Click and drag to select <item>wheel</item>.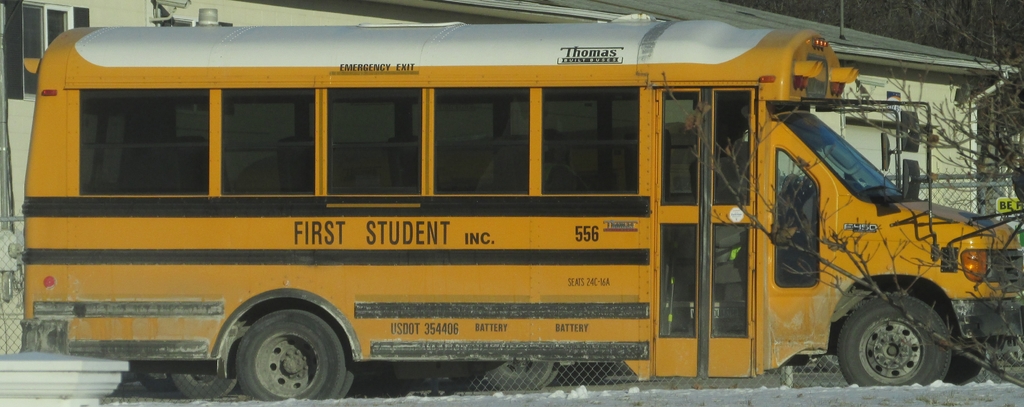
Selection: (172,359,235,399).
